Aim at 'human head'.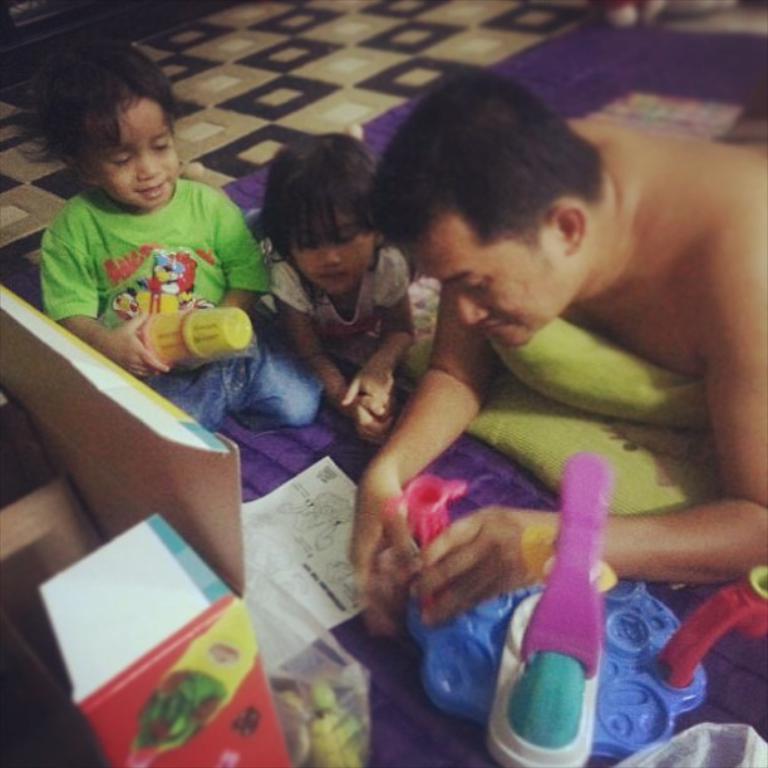
Aimed at pyautogui.locateOnScreen(24, 45, 198, 208).
